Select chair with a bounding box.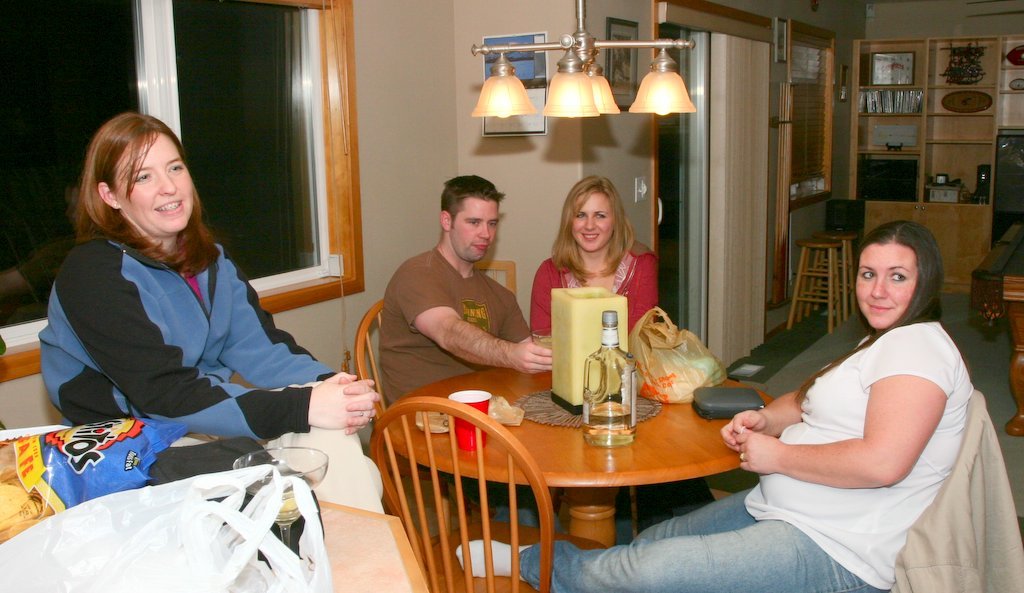
[354,306,426,411].
